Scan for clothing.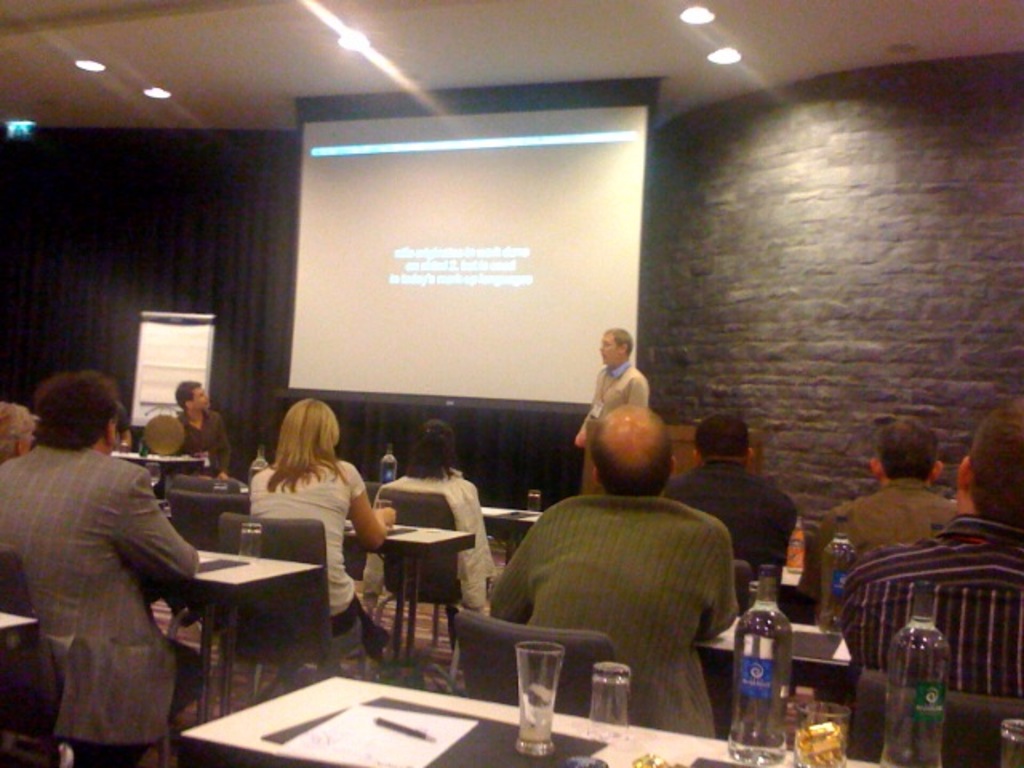
Scan result: box(362, 491, 493, 606).
